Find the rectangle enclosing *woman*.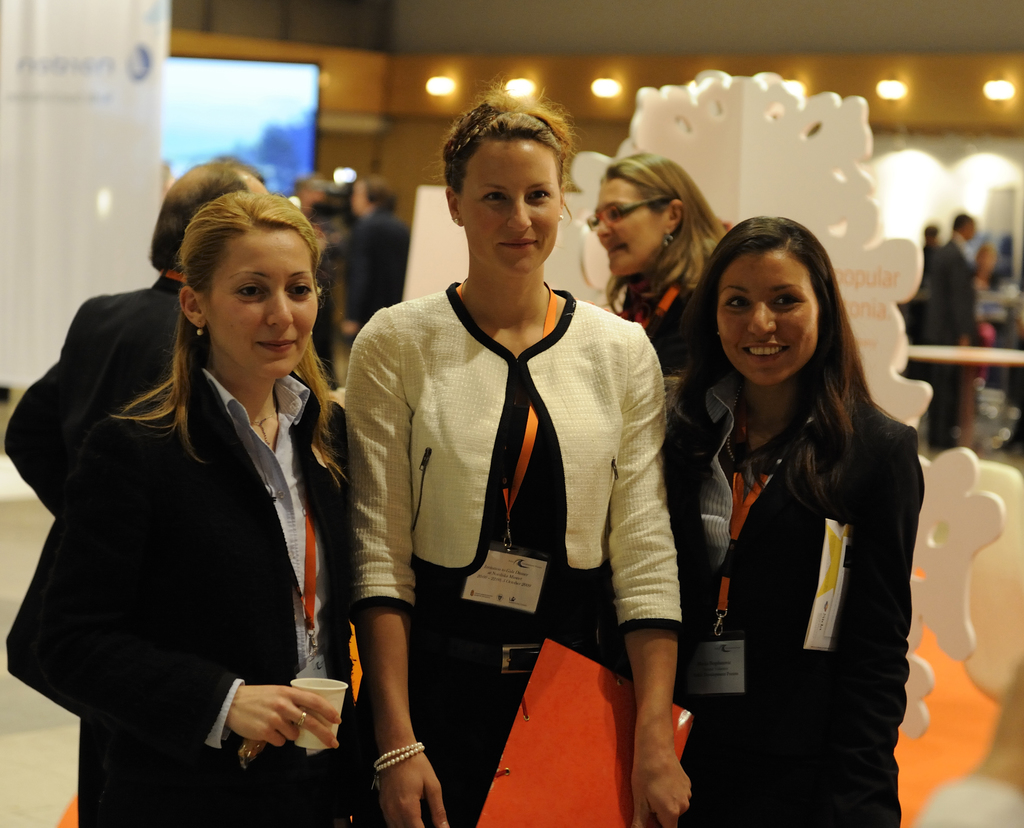
locate(340, 88, 694, 827).
